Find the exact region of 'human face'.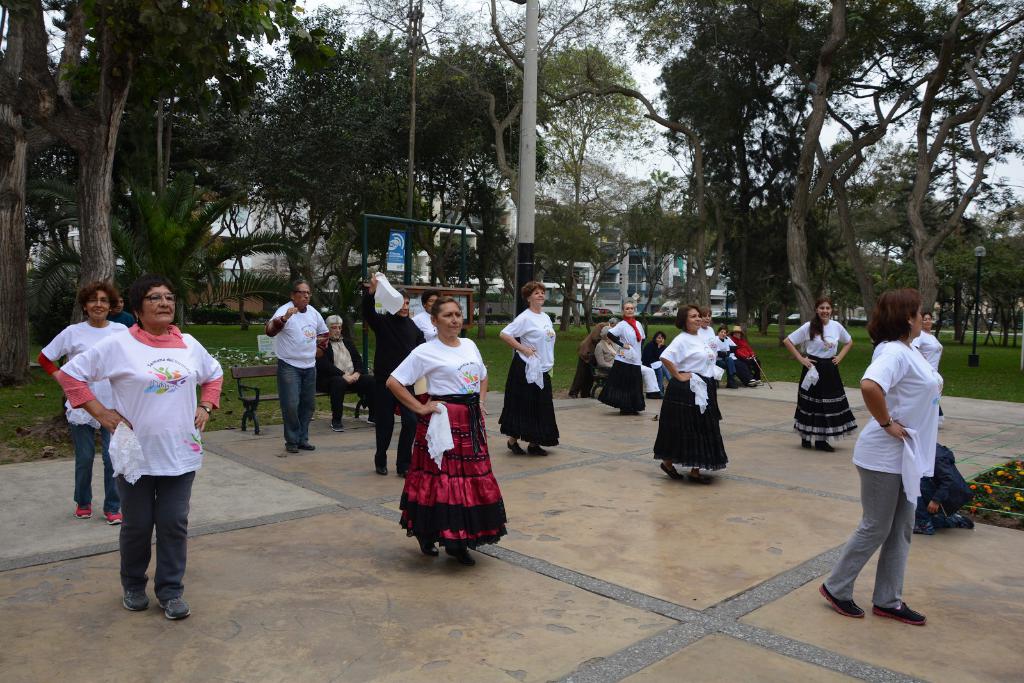
Exact region: (686,308,699,333).
